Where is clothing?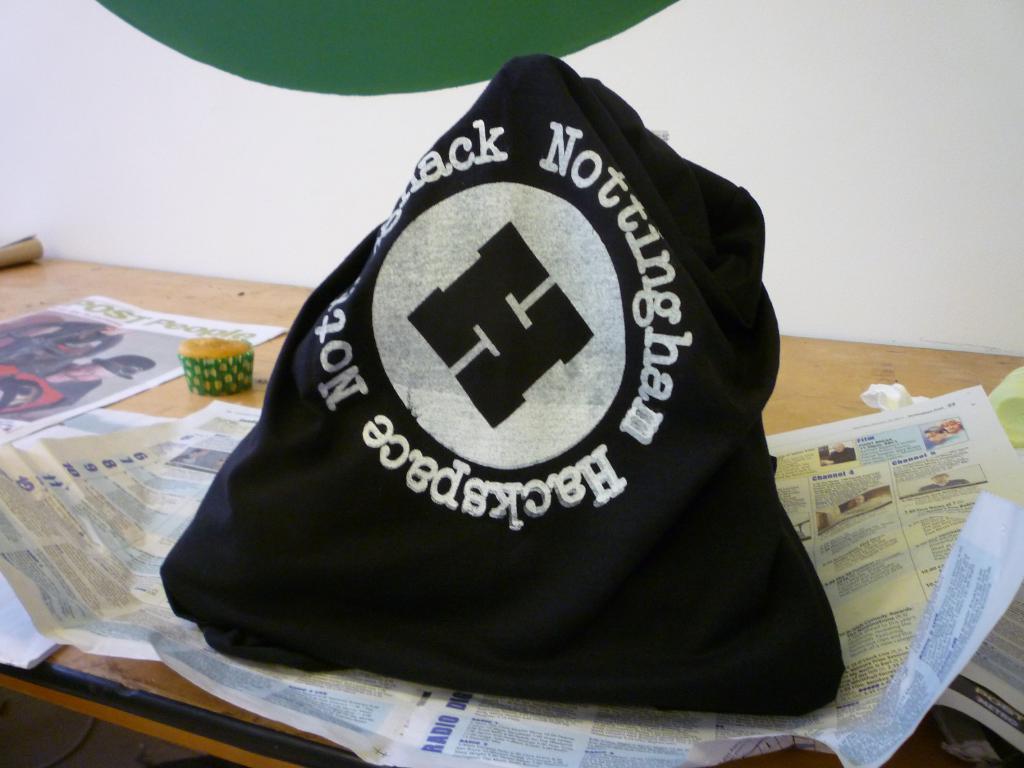
bbox=(161, 58, 851, 719).
